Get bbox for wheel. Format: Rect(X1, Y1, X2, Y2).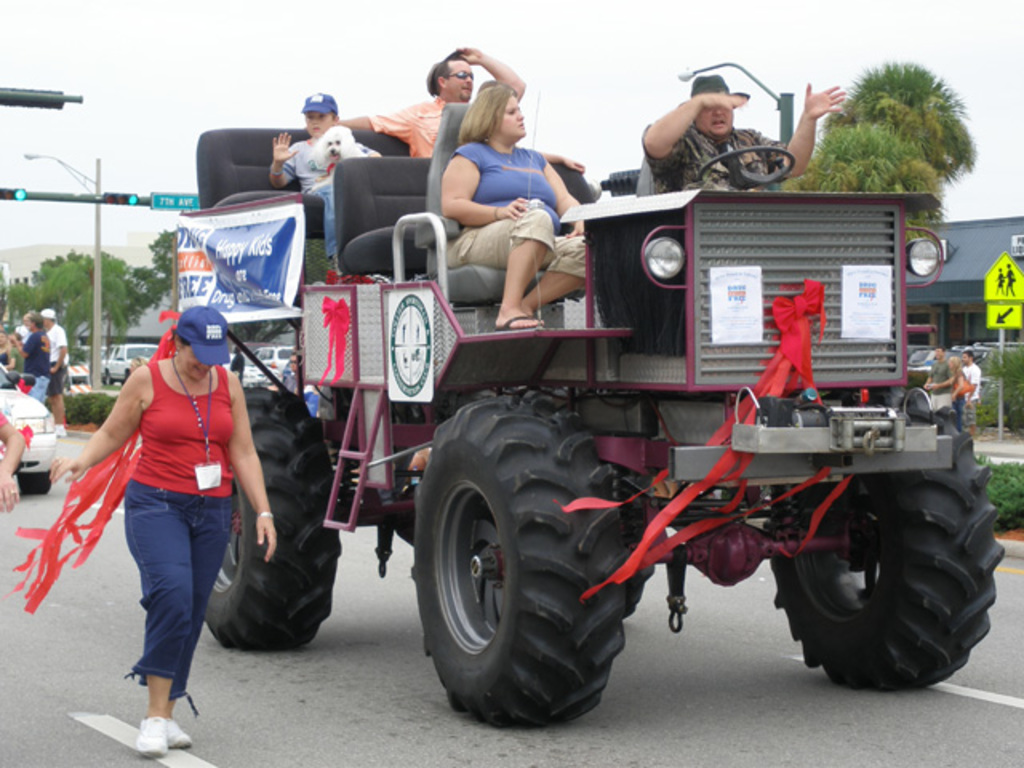
Rect(418, 389, 613, 725).
